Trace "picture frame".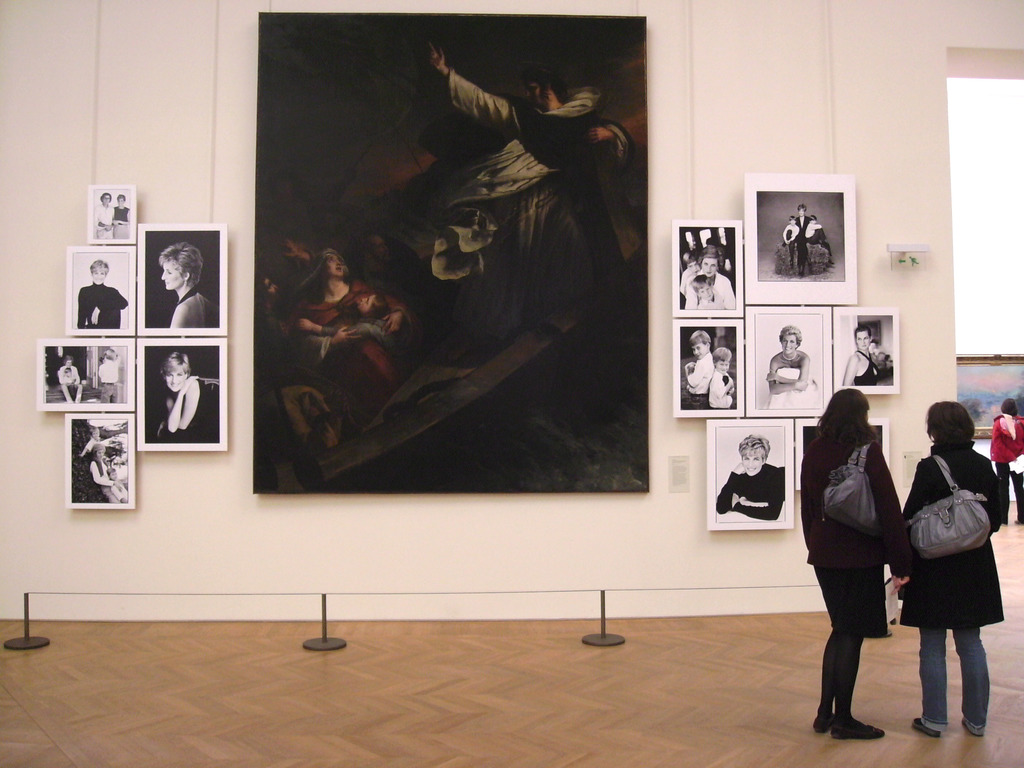
Traced to BBox(745, 170, 856, 300).
